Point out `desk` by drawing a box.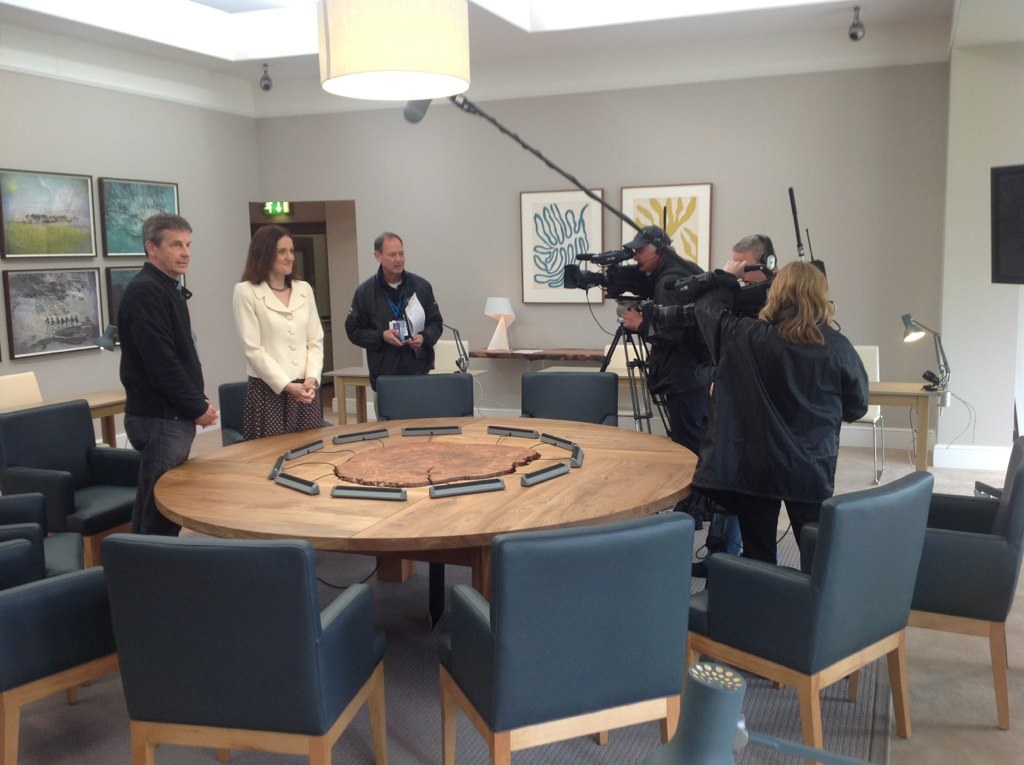
Rect(155, 418, 684, 618).
